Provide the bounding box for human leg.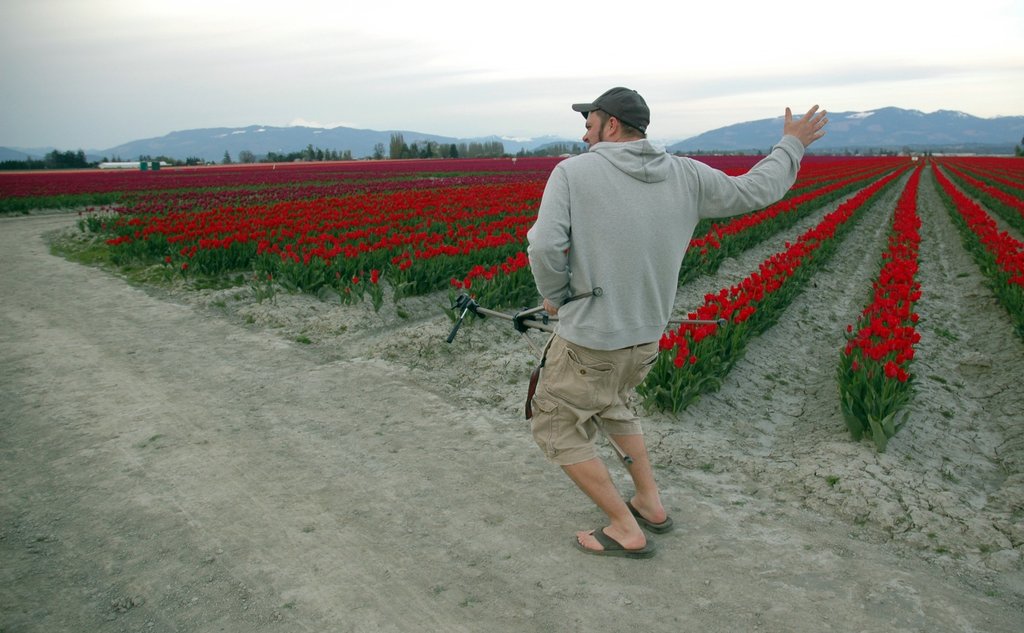
605/338/670/524.
